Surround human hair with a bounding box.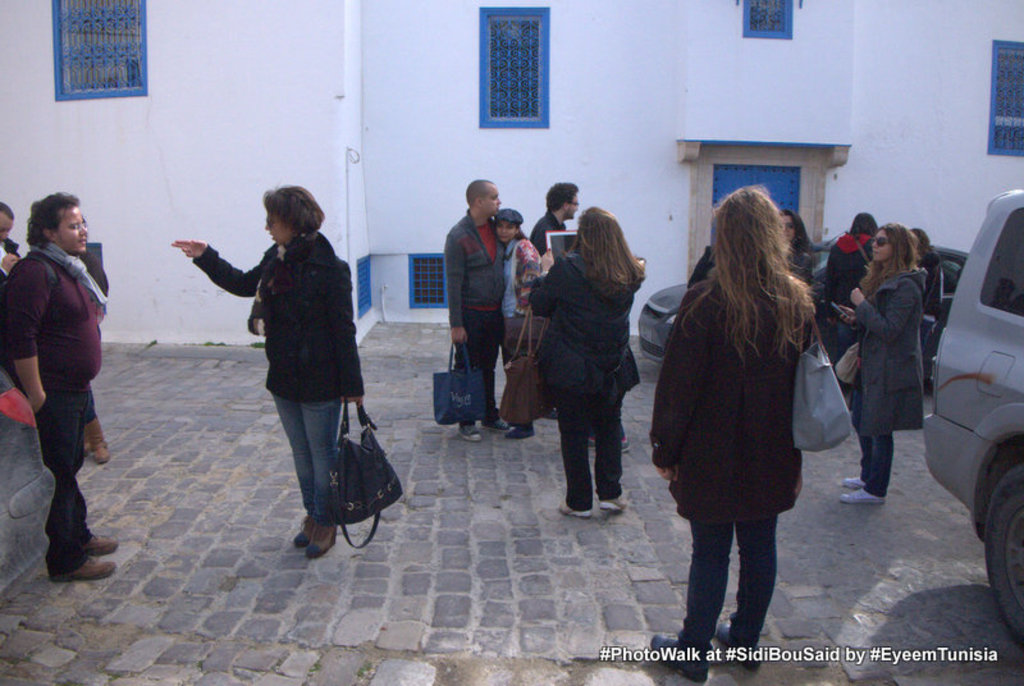
bbox=[856, 220, 920, 298].
